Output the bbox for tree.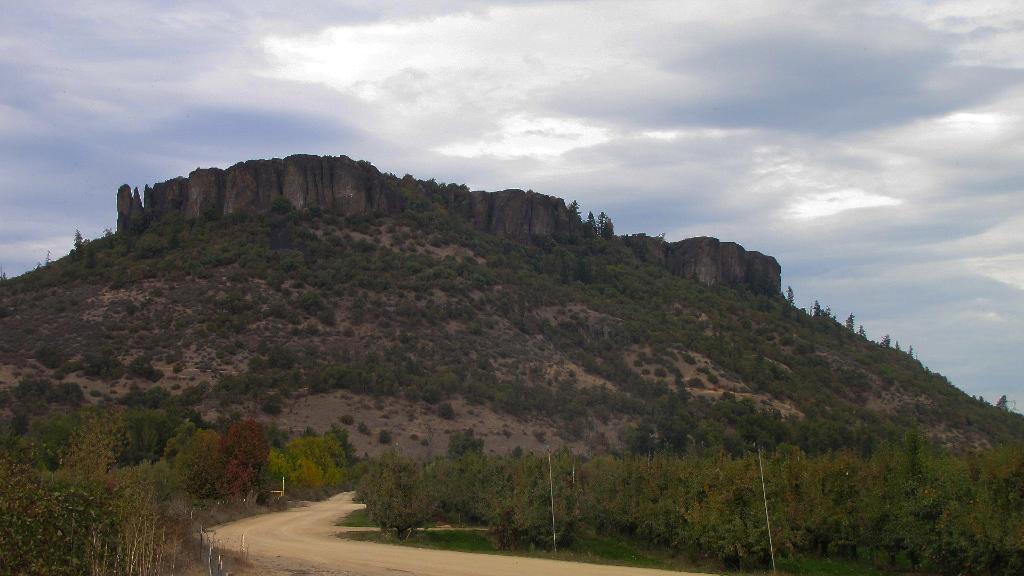
bbox=[68, 229, 84, 252].
